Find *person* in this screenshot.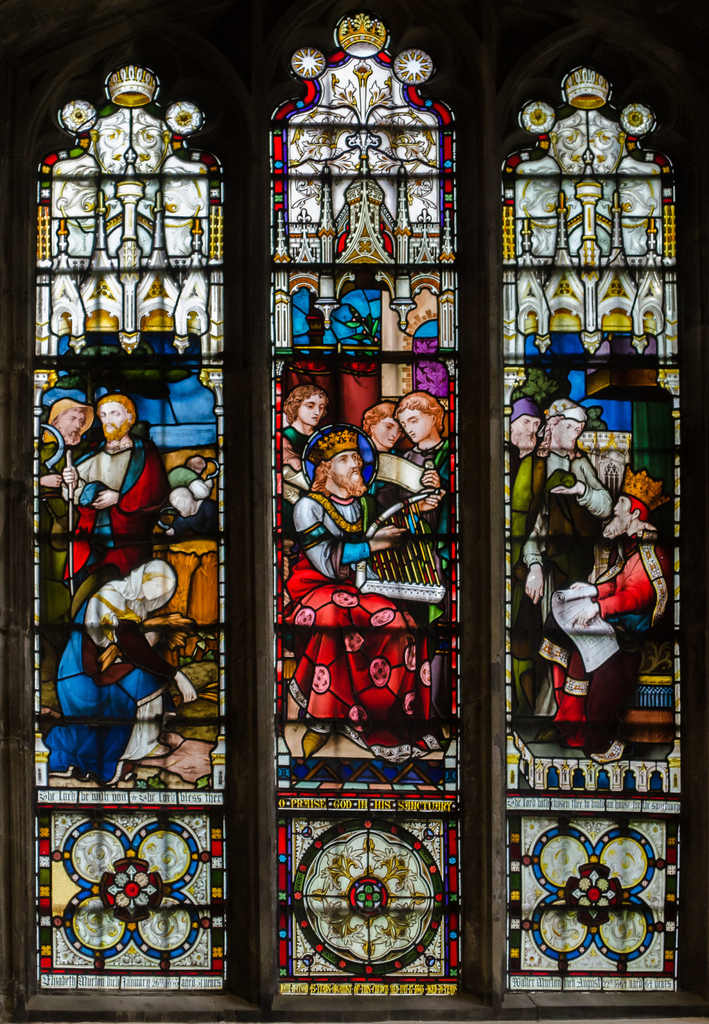
The bounding box for *person* is Rect(392, 395, 452, 607).
